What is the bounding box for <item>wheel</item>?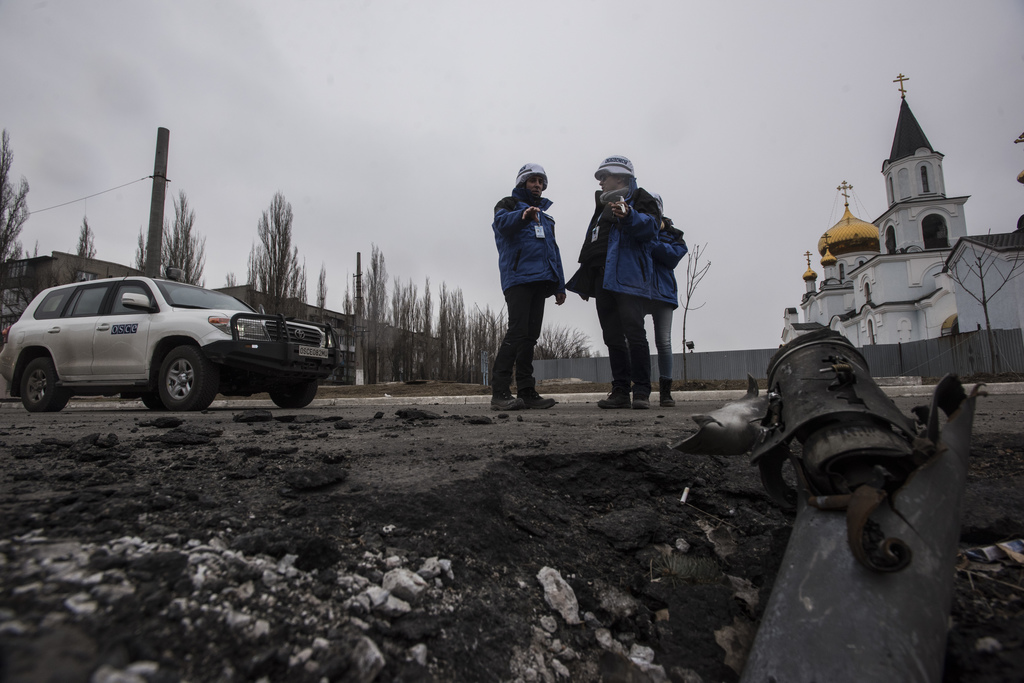
<bbox>268, 380, 317, 410</bbox>.
